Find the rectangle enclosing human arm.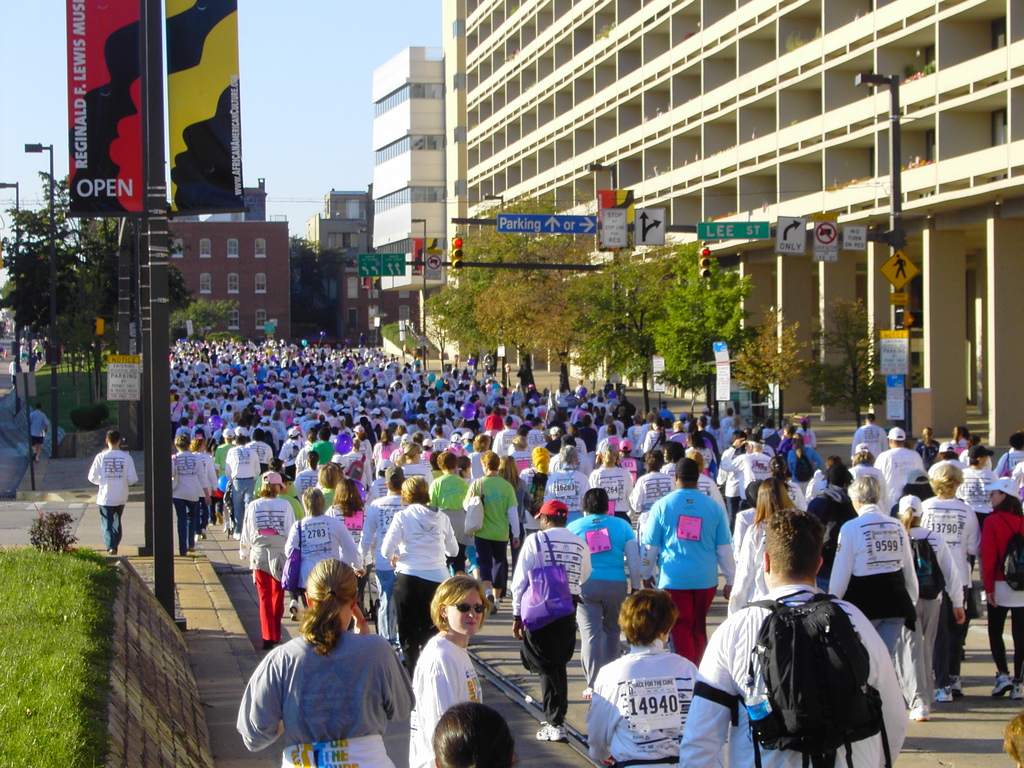
rect(724, 524, 753, 618).
